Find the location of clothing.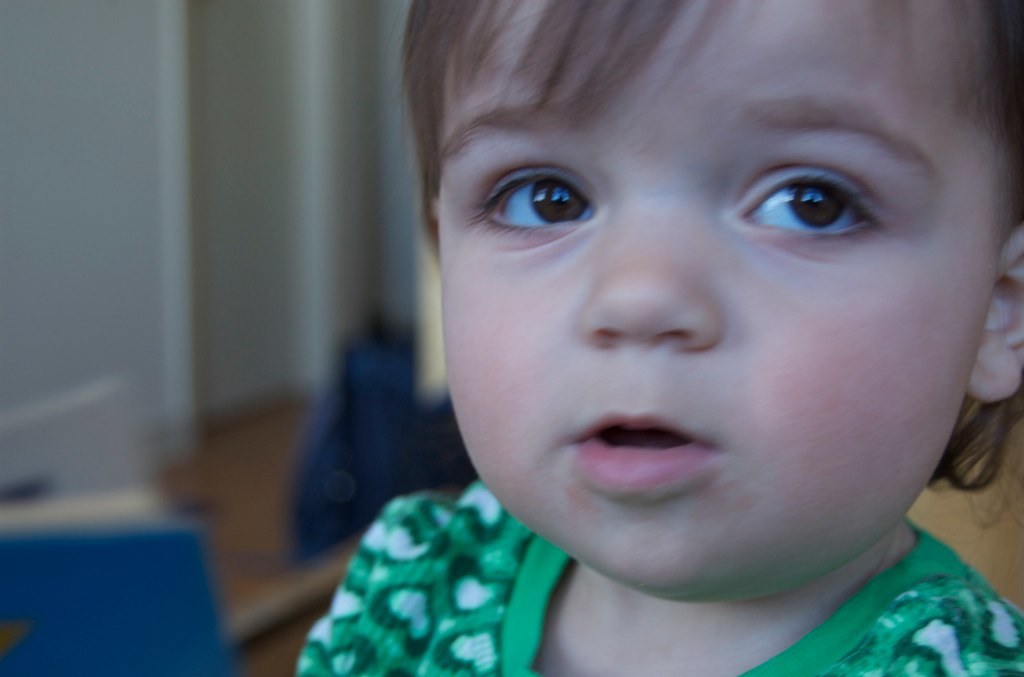
Location: Rect(294, 466, 1022, 672).
